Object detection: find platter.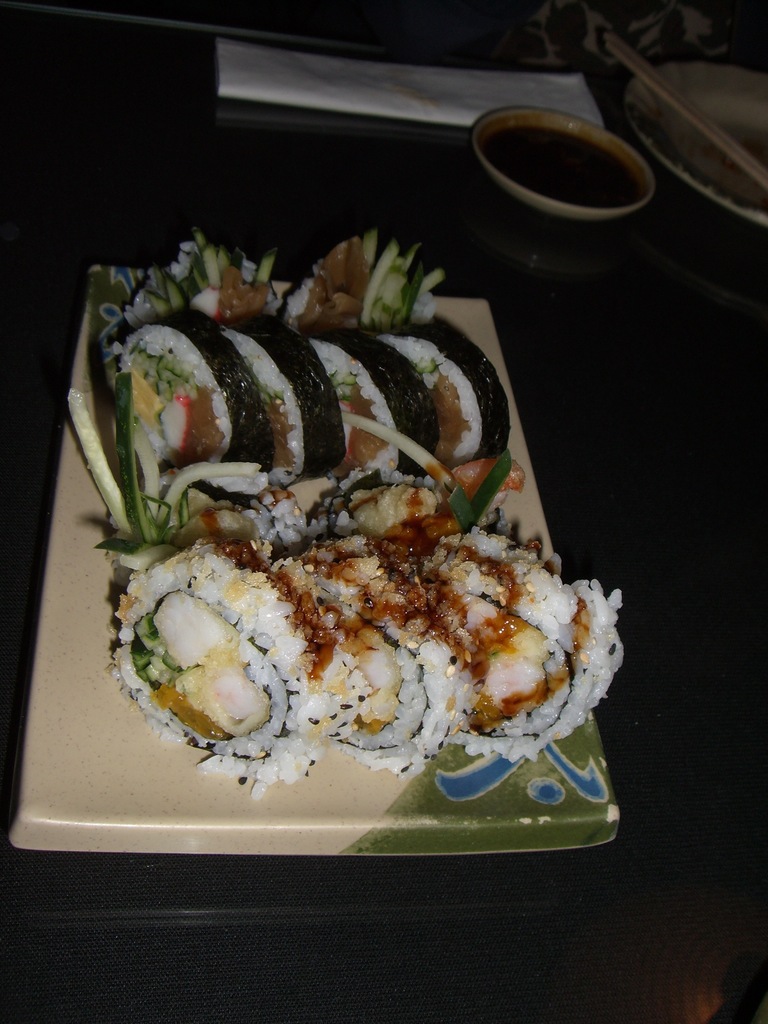
[492, 98, 628, 213].
